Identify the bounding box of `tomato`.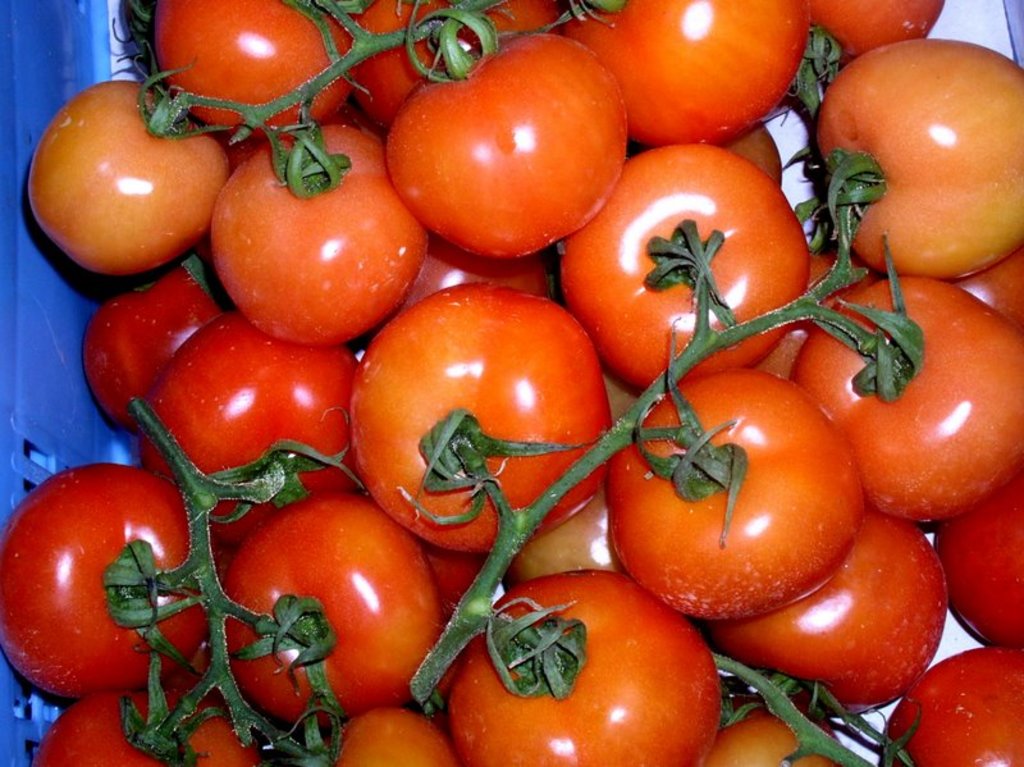
bbox(561, 147, 814, 405).
